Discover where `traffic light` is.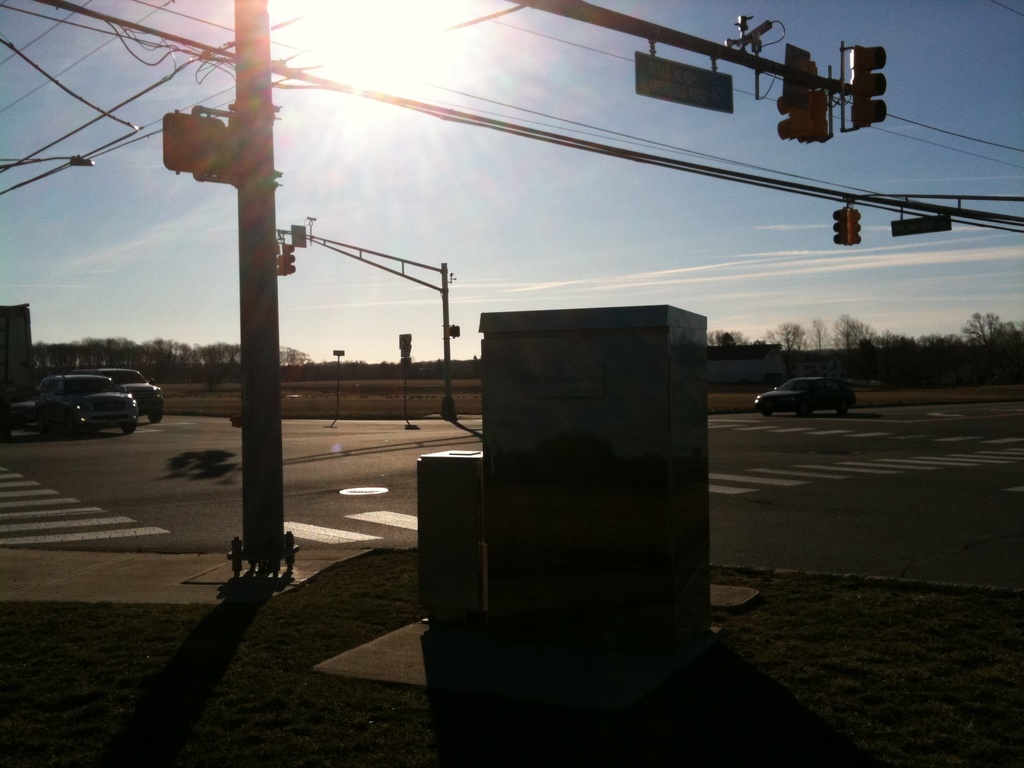
Discovered at BBox(161, 108, 227, 177).
